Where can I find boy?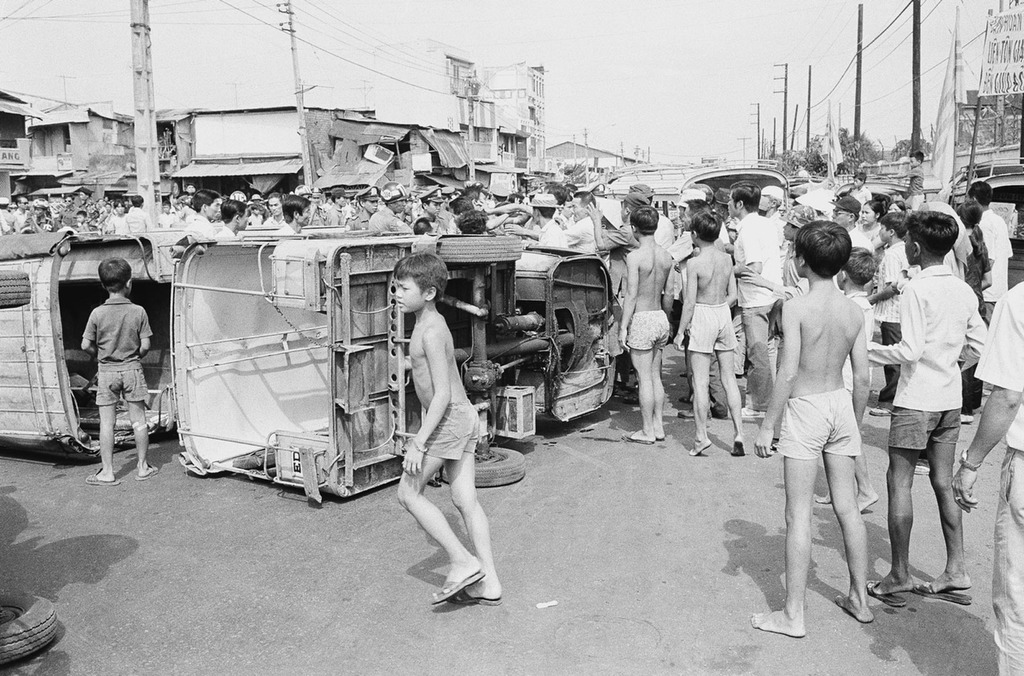
You can find it at bbox=(80, 253, 155, 484).
